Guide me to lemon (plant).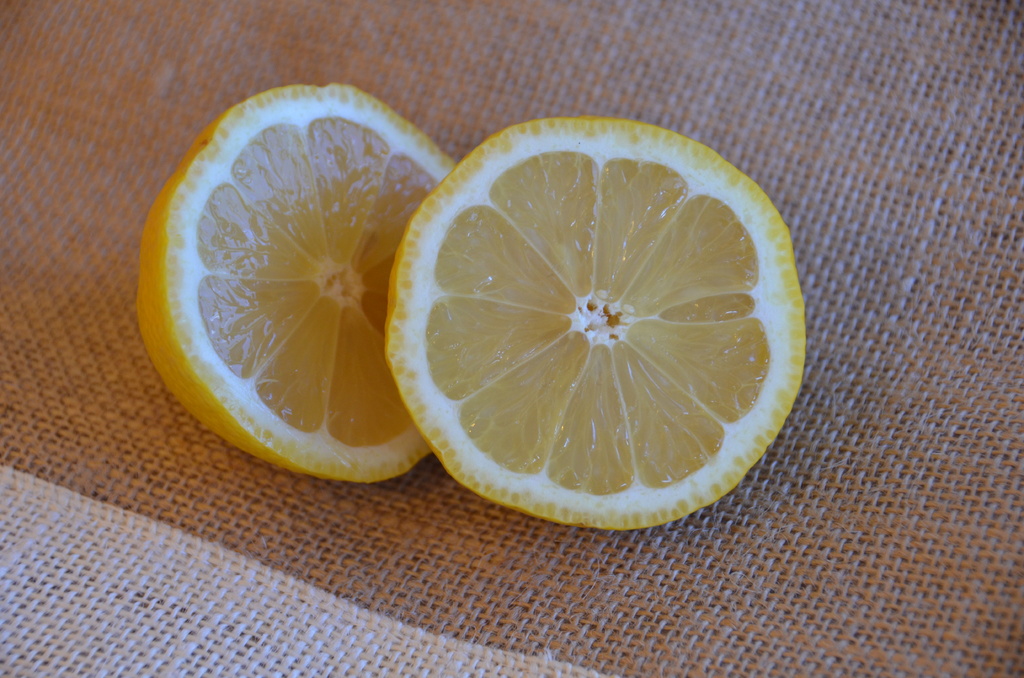
Guidance: box(136, 85, 455, 485).
